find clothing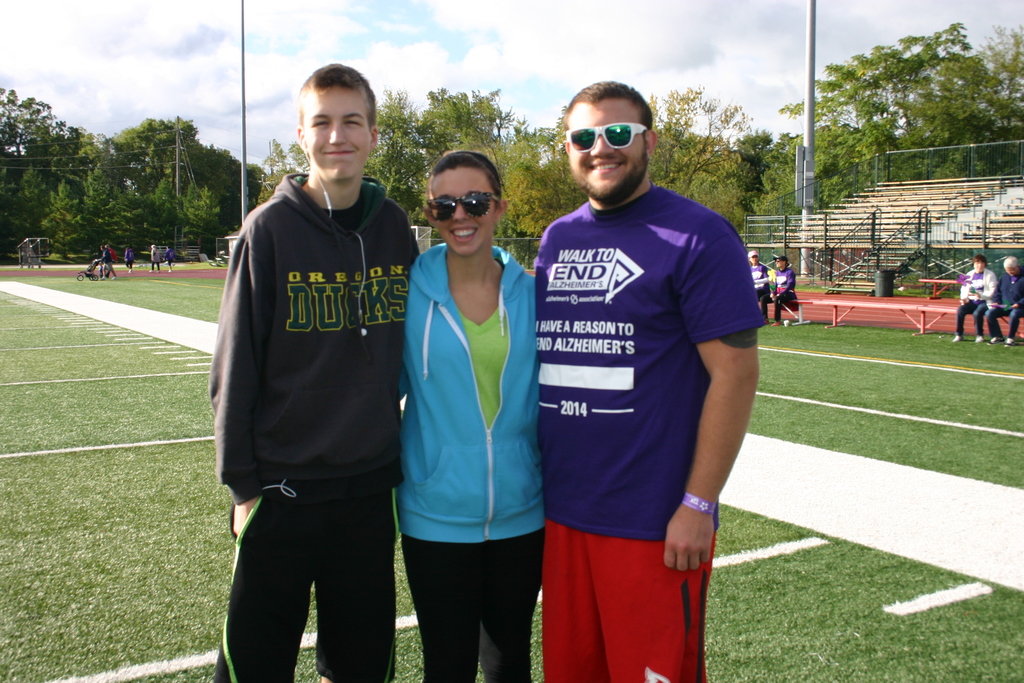
select_region(982, 269, 1023, 340)
